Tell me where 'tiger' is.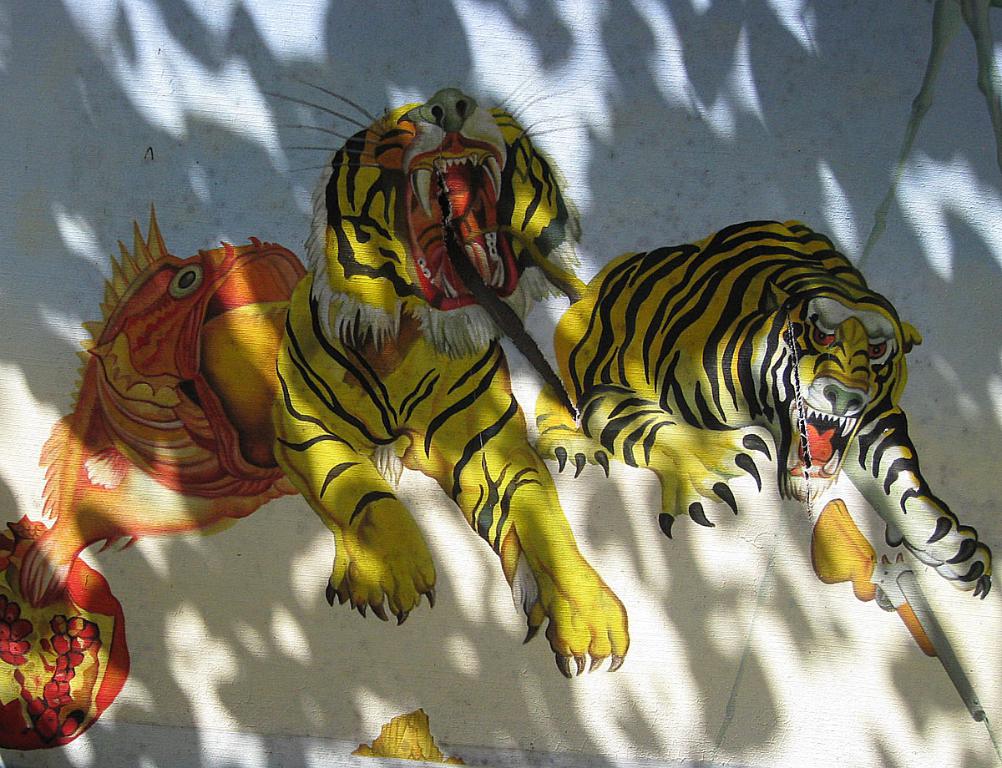
'tiger' is at <region>535, 218, 994, 599</region>.
